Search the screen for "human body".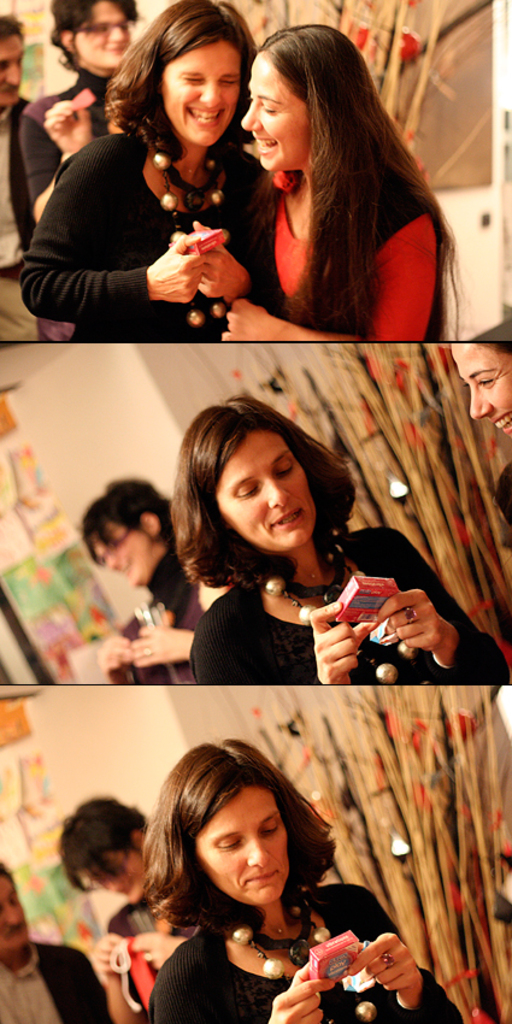
Found at region(176, 33, 432, 360).
